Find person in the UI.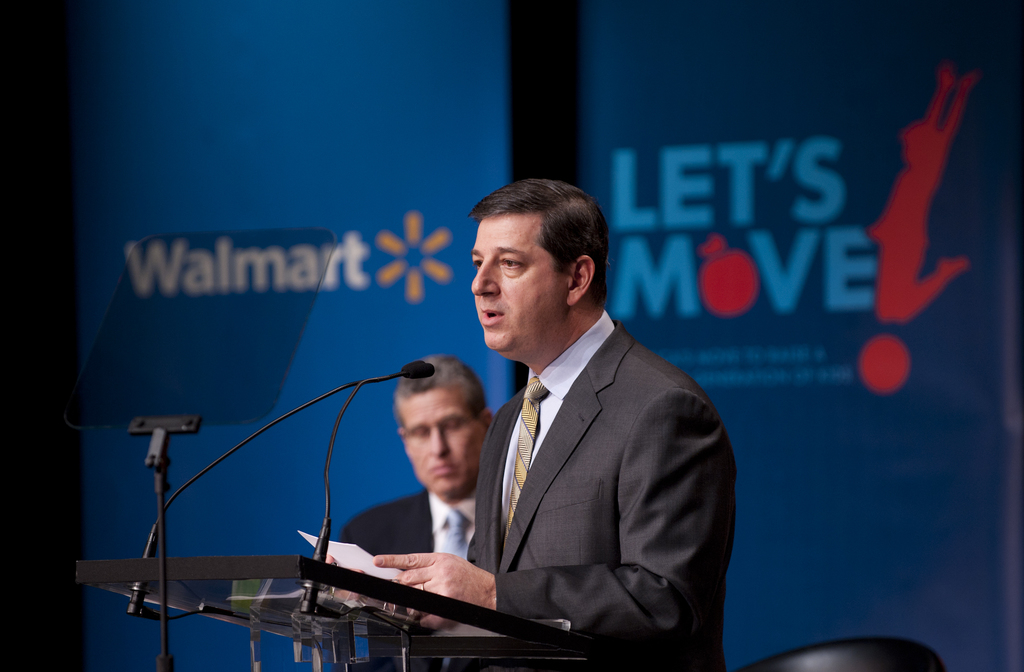
UI element at [left=378, top=175, right=719, bottom=668].
